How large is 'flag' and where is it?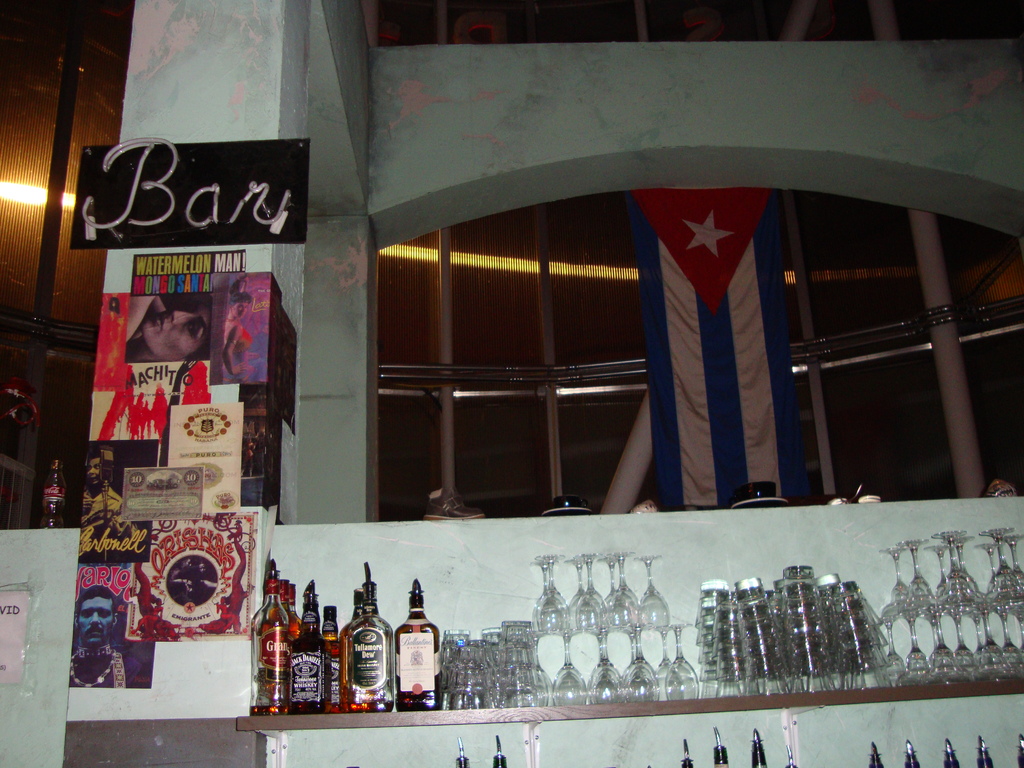
Bounding box: locate(626, 181, 797, 535).
